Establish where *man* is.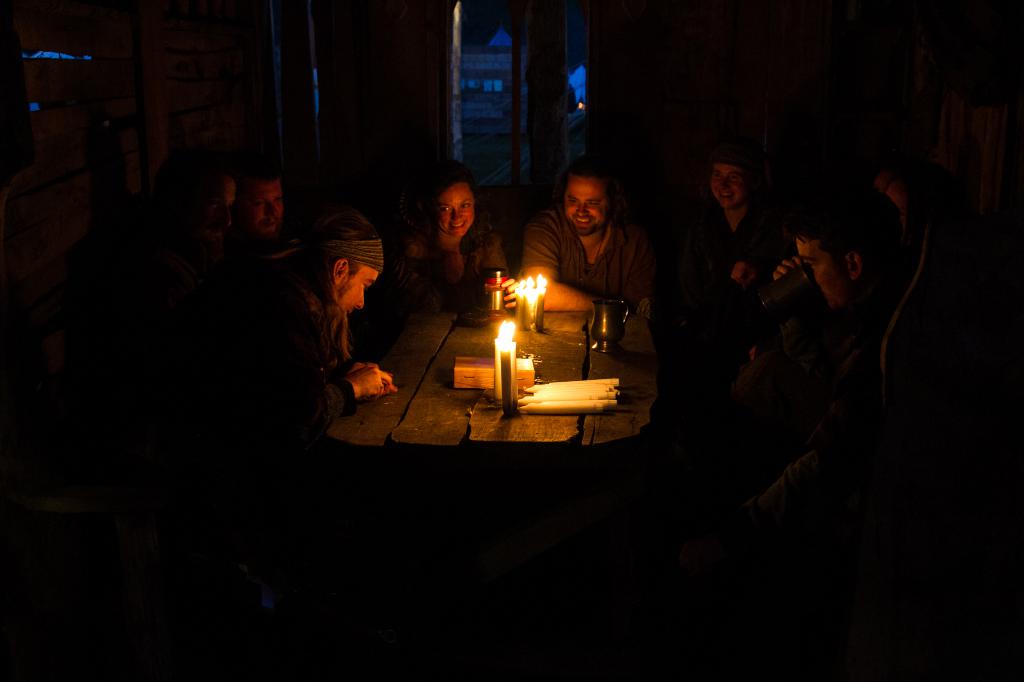
Established at Rect(516, 157, 653, 322).
